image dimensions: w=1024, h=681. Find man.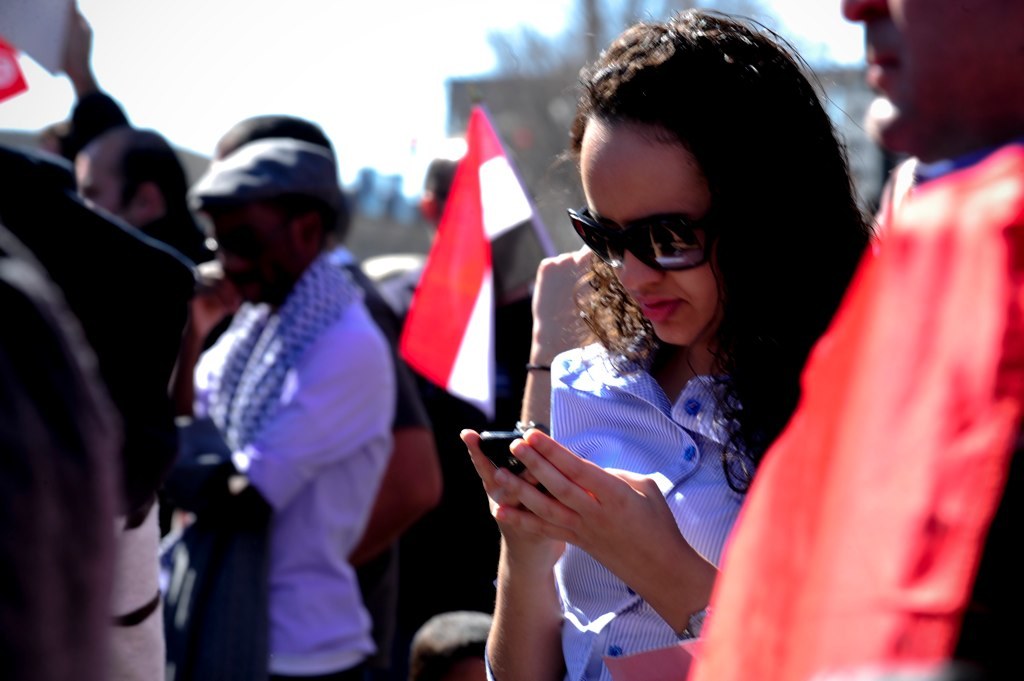
{"left": 843, "top": 0, "right": 1023, "bottom": 166}.
